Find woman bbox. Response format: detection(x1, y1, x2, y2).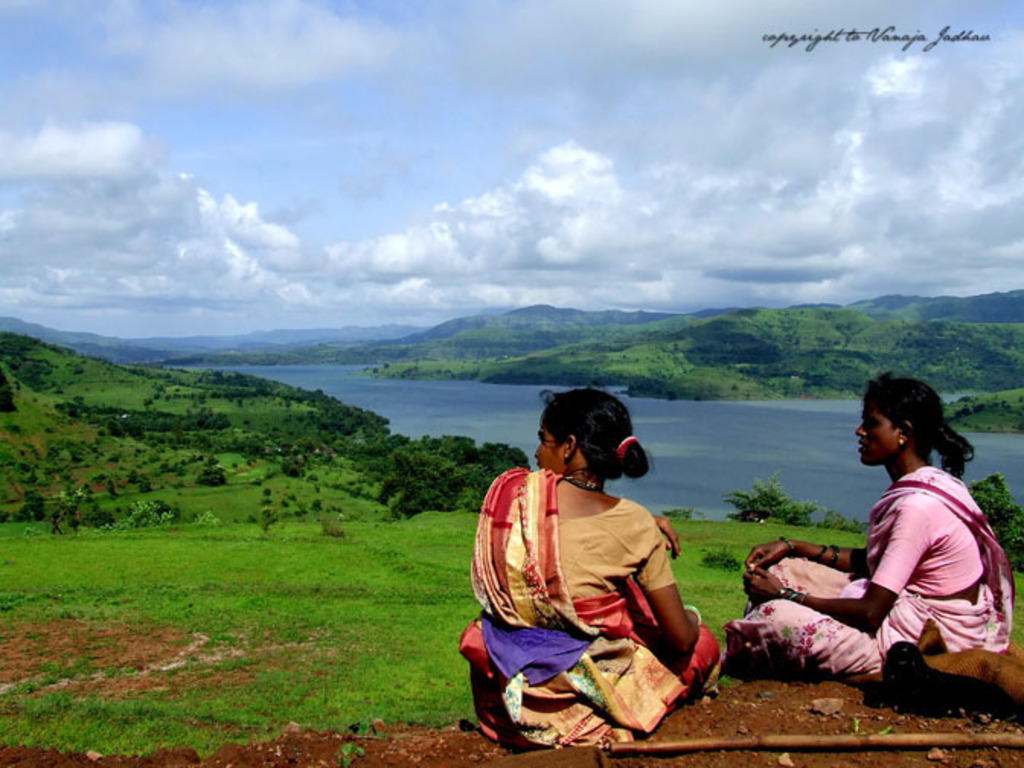
detection(760, 384, 1010, 724).
